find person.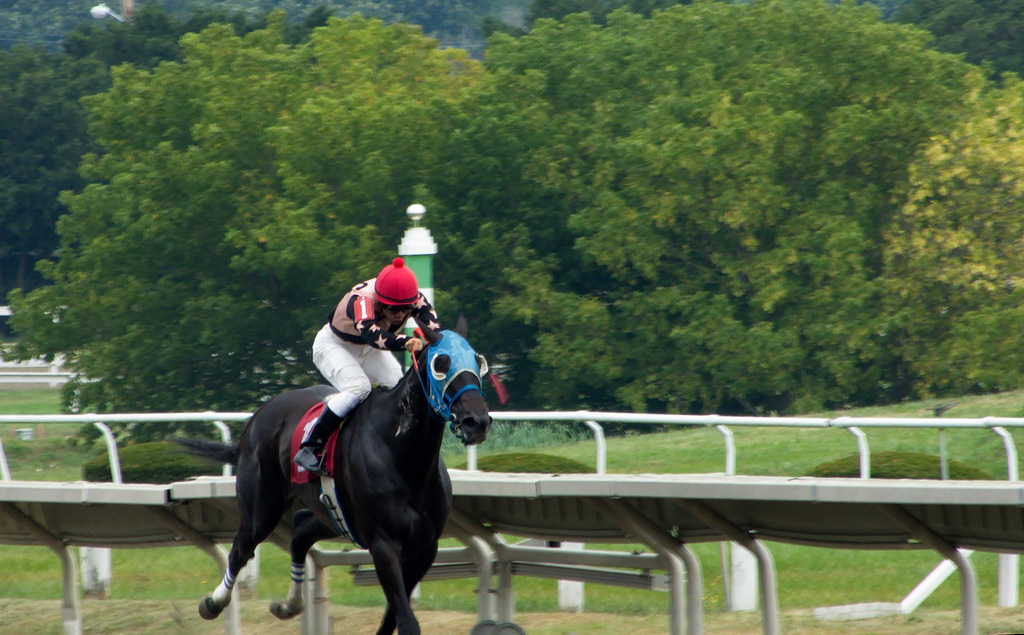
291:261:452:482.
